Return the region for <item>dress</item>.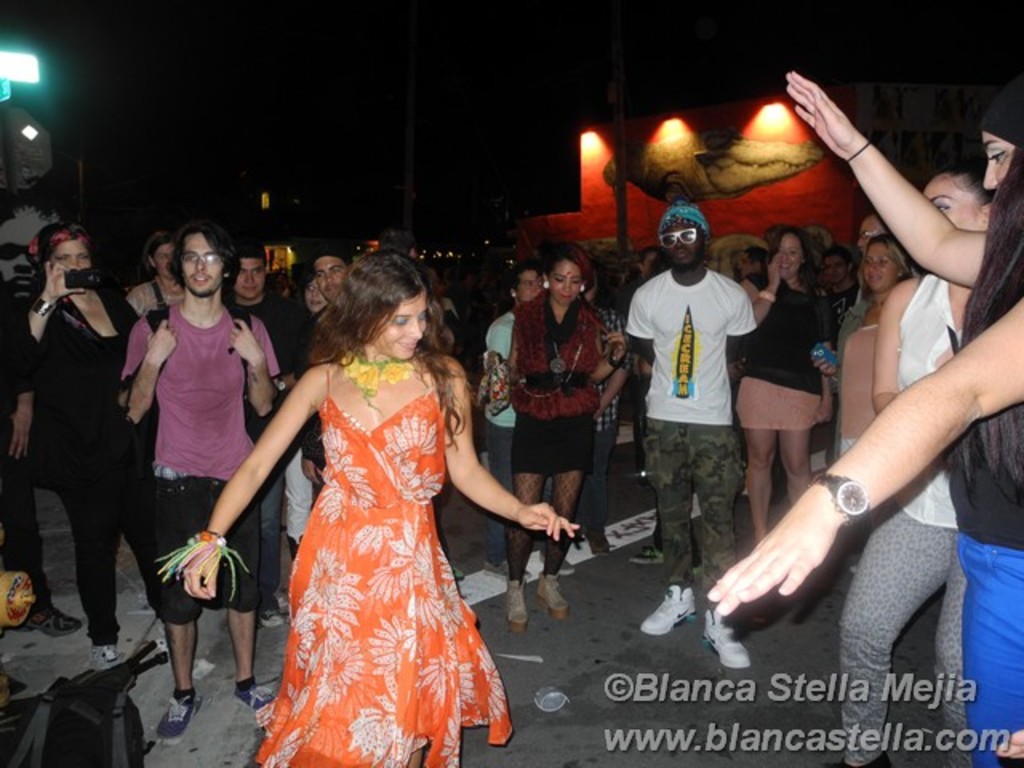
512/294/592/478.
